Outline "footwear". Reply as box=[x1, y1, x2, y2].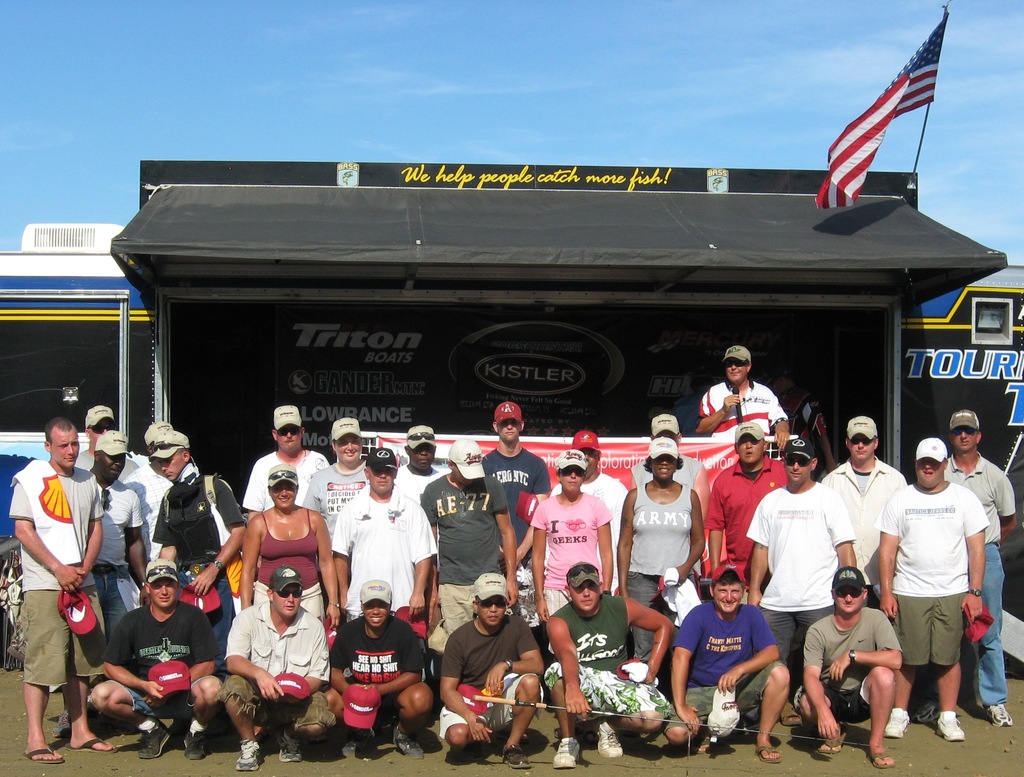
box=[779, 704, 803, 728].
